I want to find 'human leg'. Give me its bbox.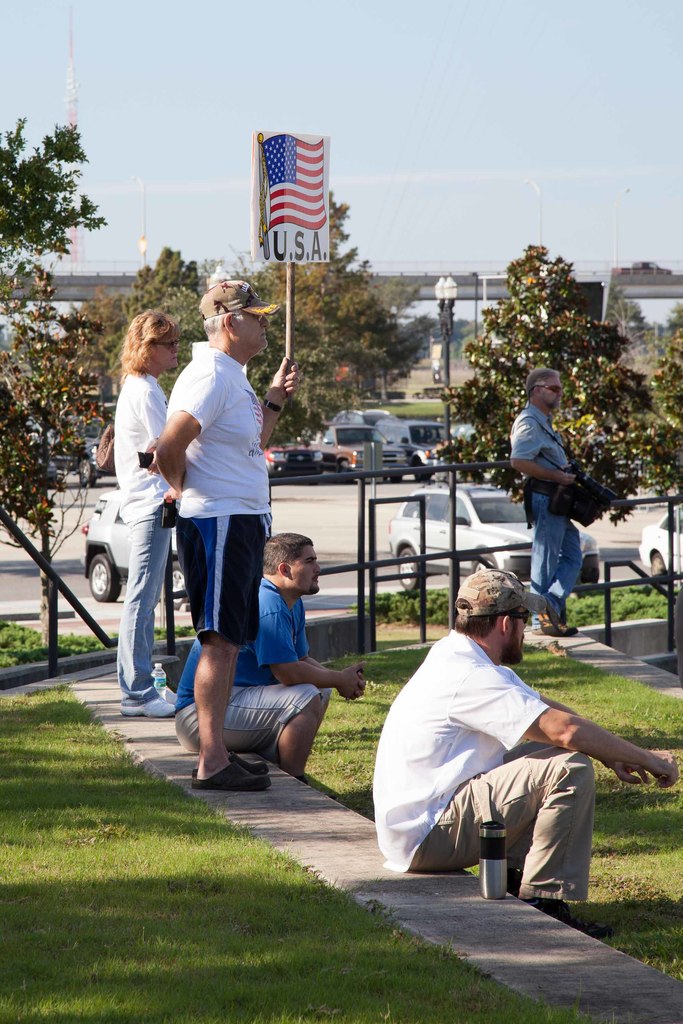
{"left": 226, "top": 527, "right": 269, "bottom": 770}.
